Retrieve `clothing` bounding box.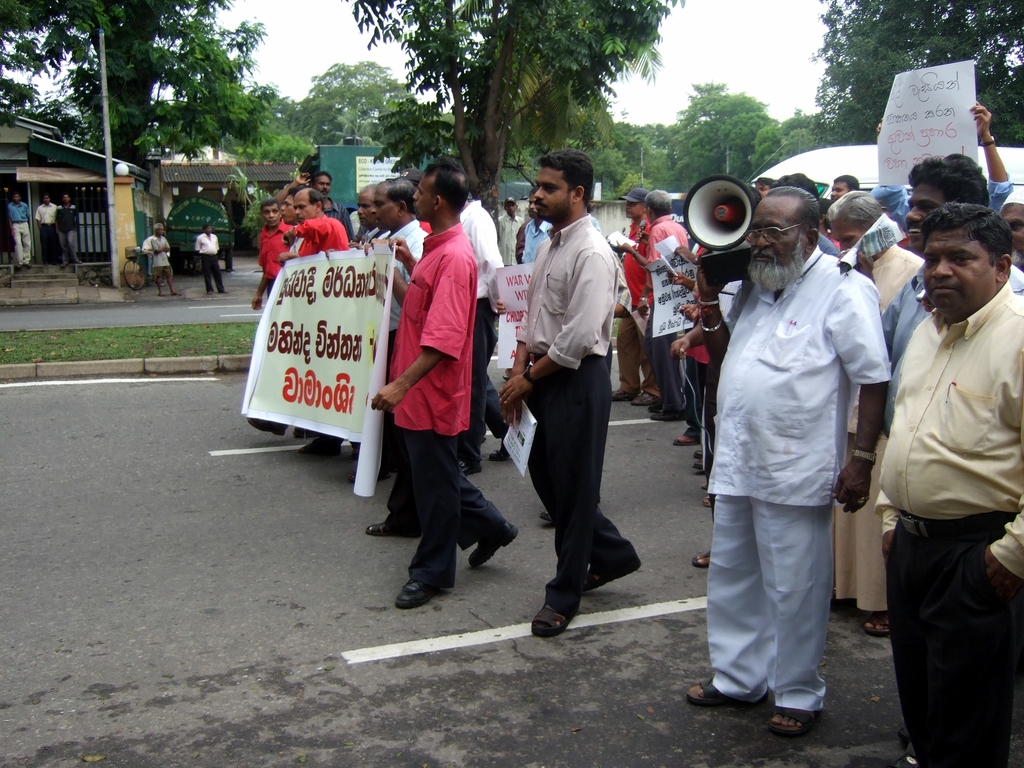
Bounding box: crop(193, 230, 225, 291).
